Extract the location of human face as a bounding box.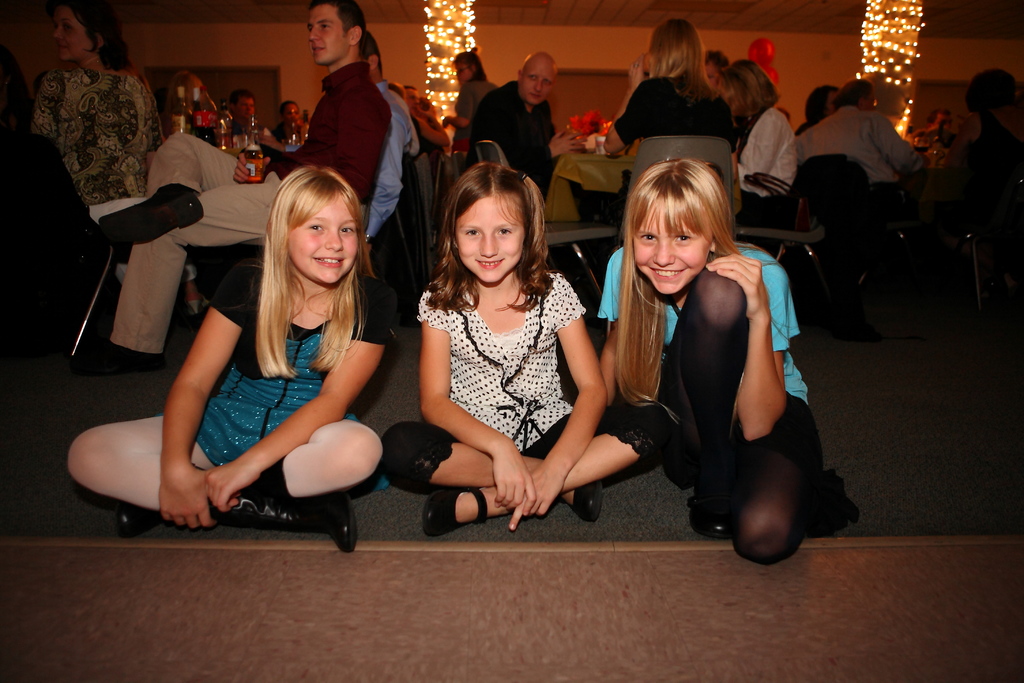
pyautogui.locateOnScreen(285, 194, 356, 284).
